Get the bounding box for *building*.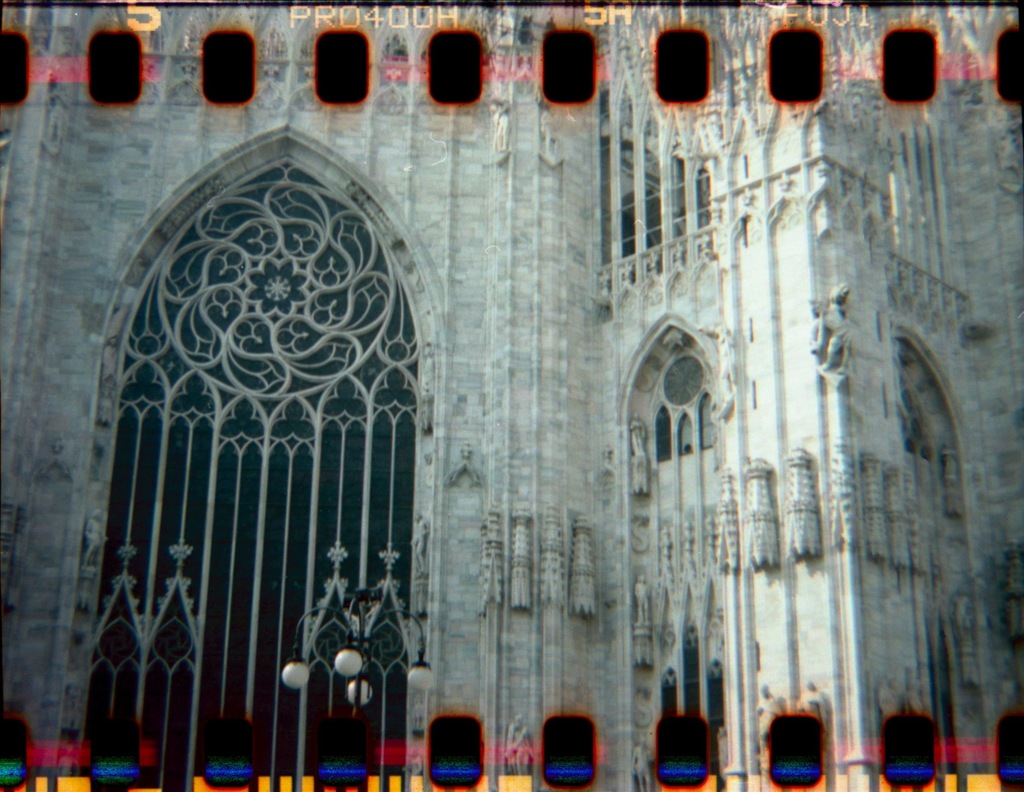
<bbox>0, 0, 1023, 791</bbox>.
